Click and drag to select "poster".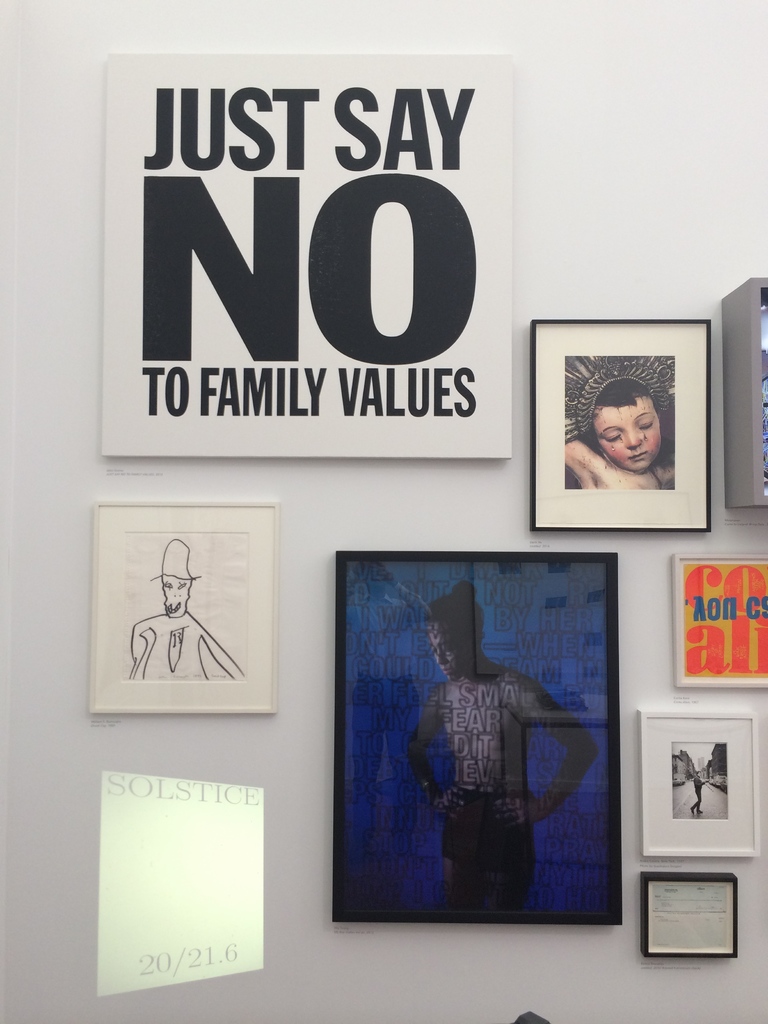
Selection: bbox(648, 879, 732, 957).
